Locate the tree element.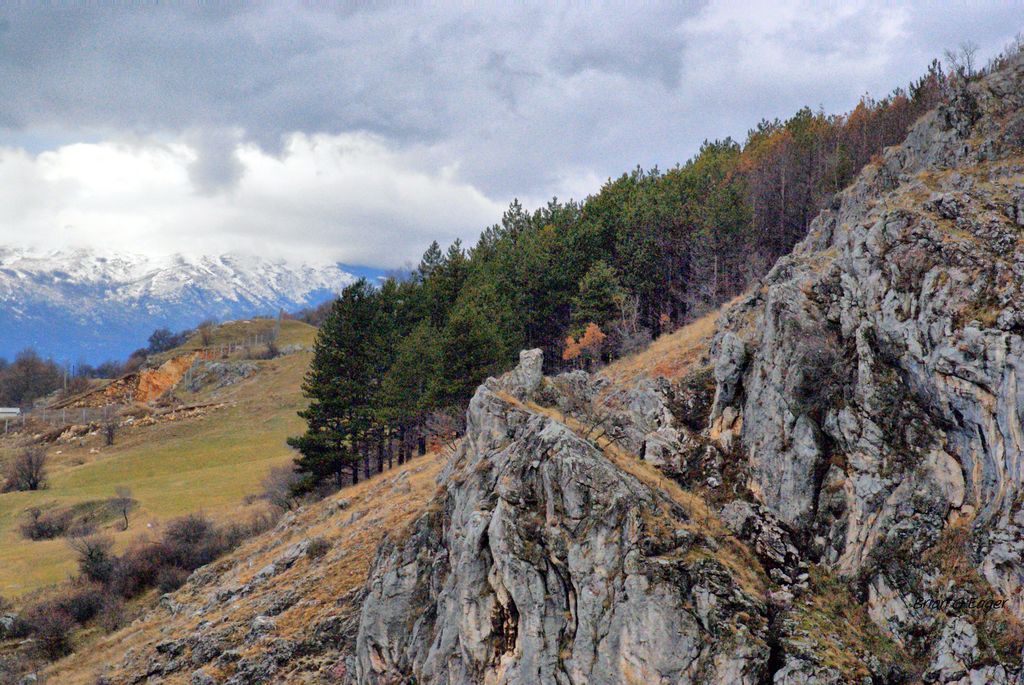
Element bbox: locate(628, 193, 680, 318).
